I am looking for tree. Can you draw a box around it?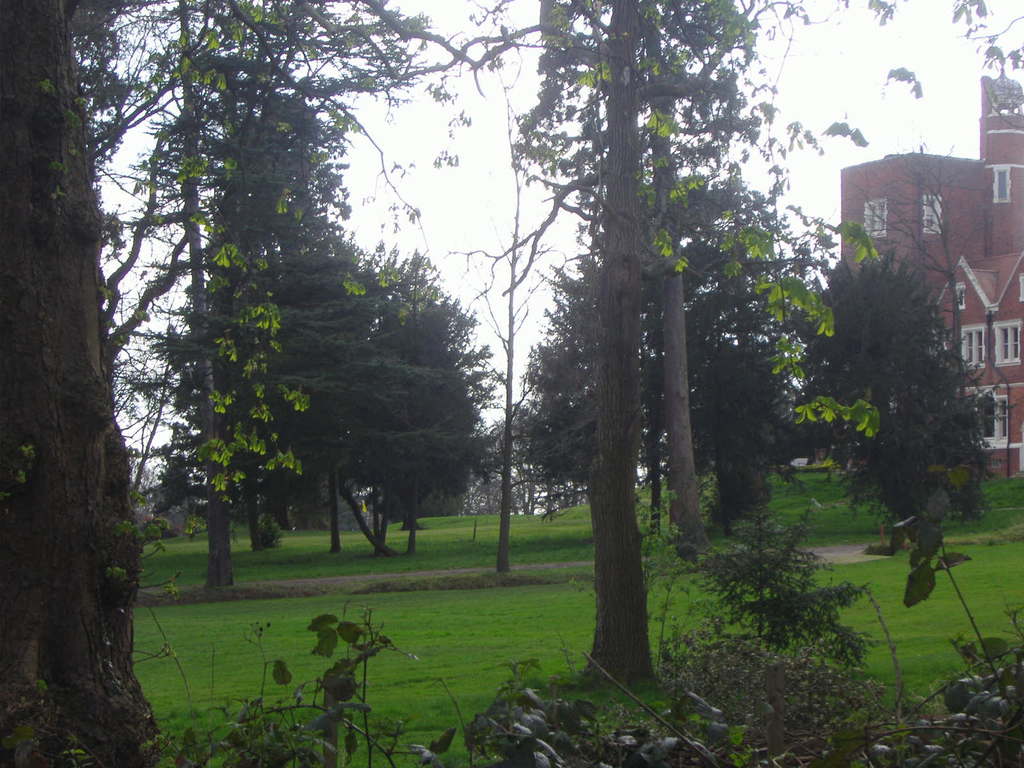
Sure, the bounding box is box=[189, 70, 493, 557].
